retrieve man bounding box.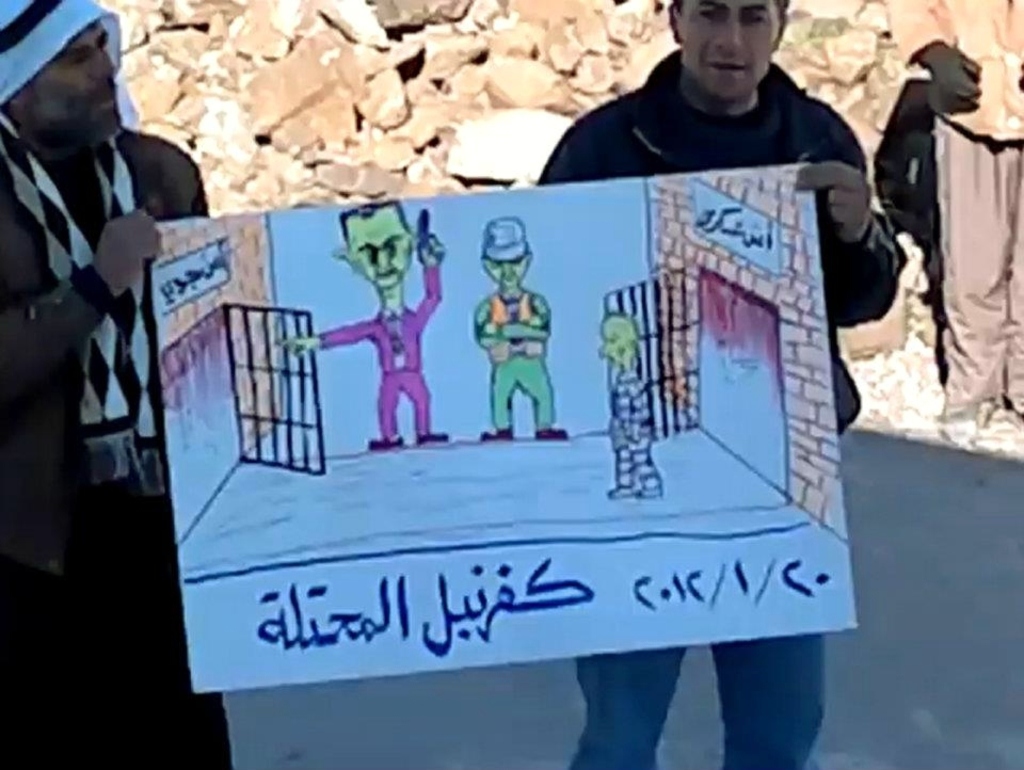
Bounding box: box=[473, 210, 549, 443].
